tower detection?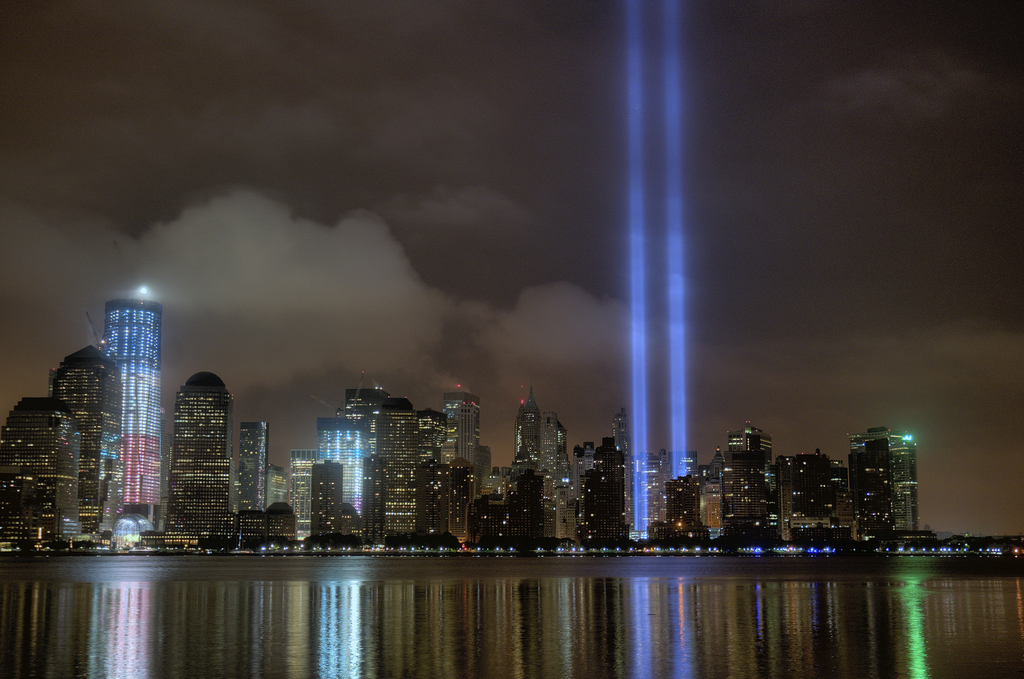
{"left": 705, "top": 465, "right": 723, "bottom": 540}
